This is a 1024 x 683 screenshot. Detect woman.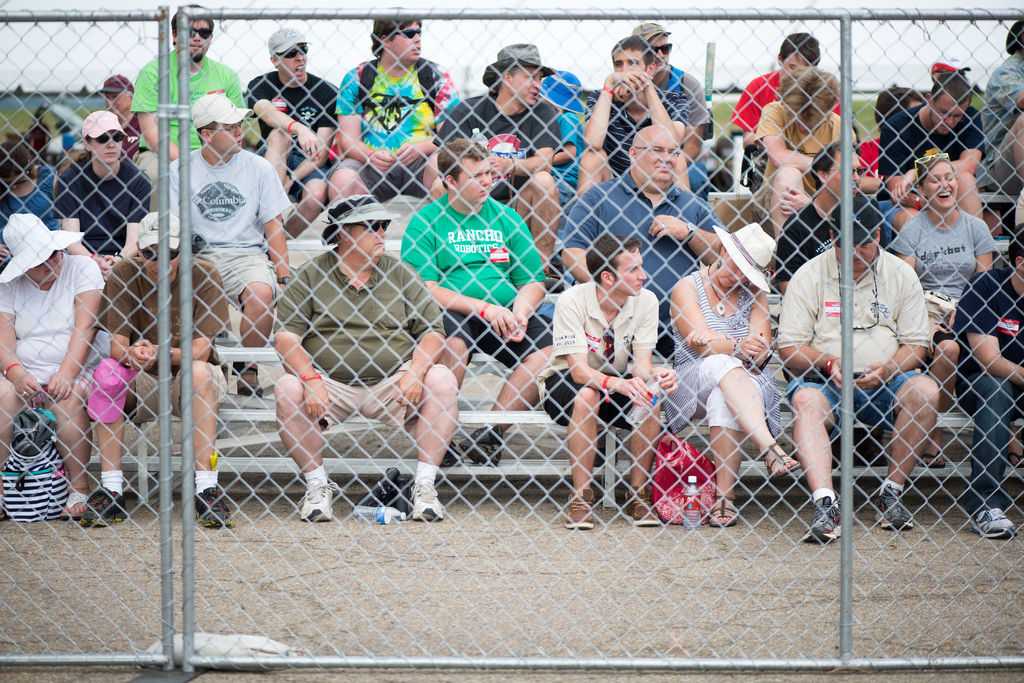
{"left": 51, "top": 109, "right": 152, "bottom": 270}.
